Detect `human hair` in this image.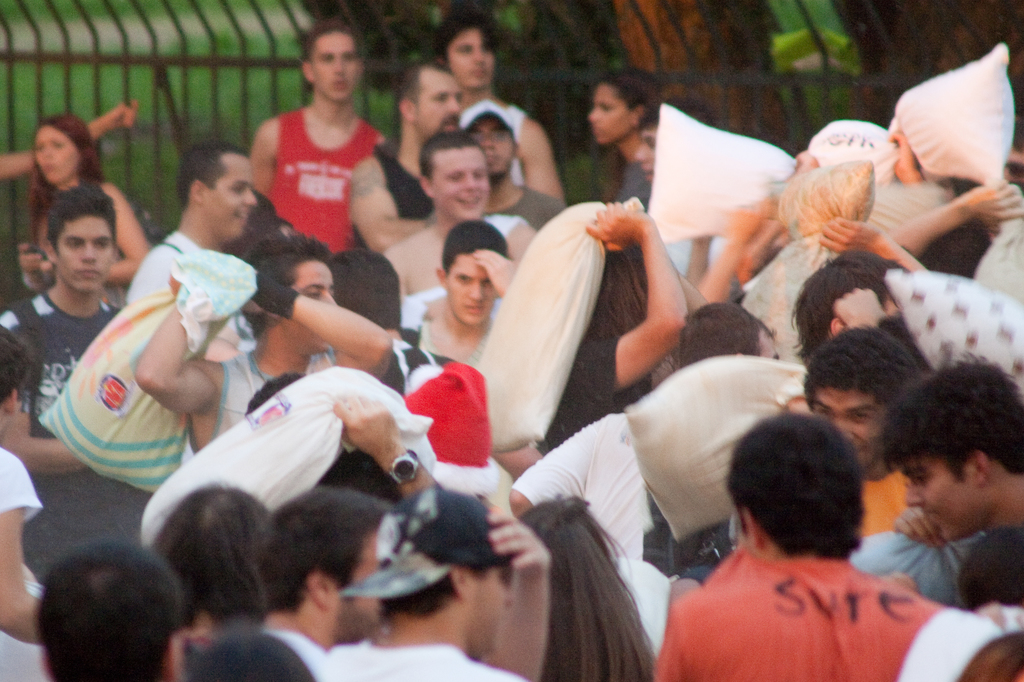
Detection: l=737, t=425, r=888, b=577.
